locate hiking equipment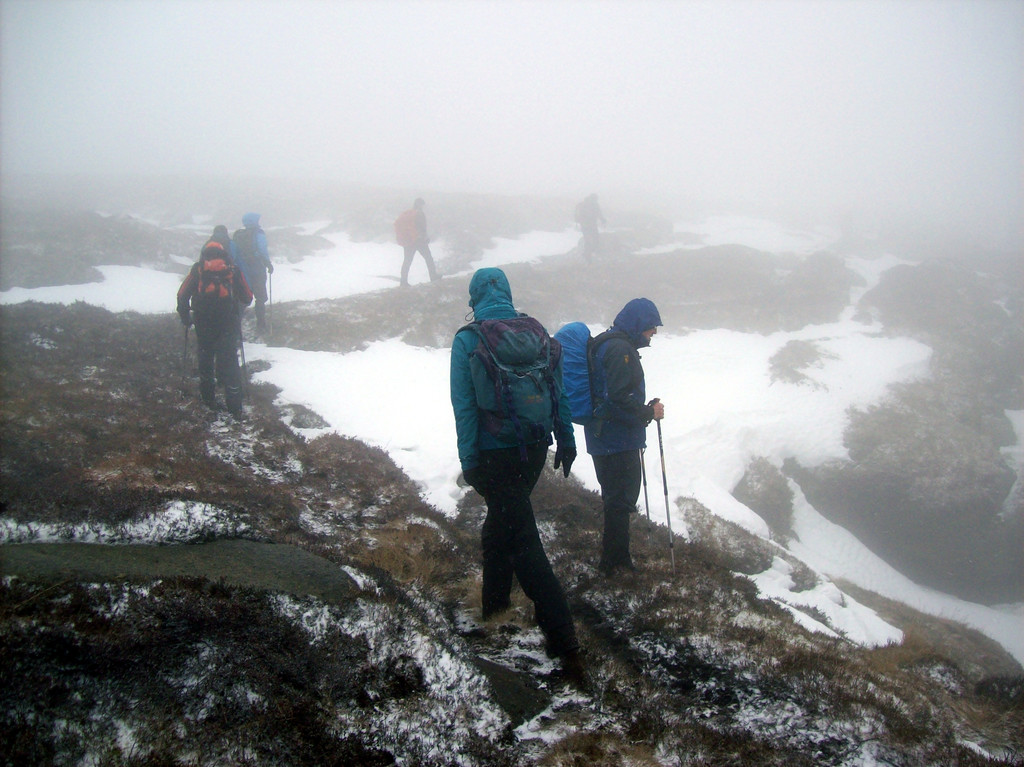
x1=184 y1=241 x2=243 y2=322
